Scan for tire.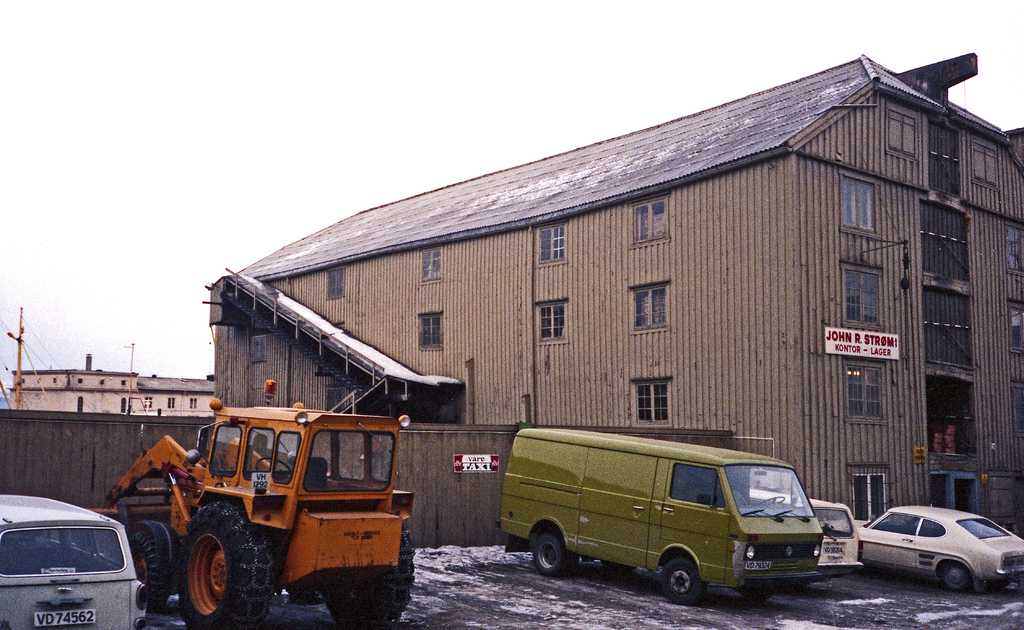
Scan result: (left=739, top=588, right=774, bottom=601).
